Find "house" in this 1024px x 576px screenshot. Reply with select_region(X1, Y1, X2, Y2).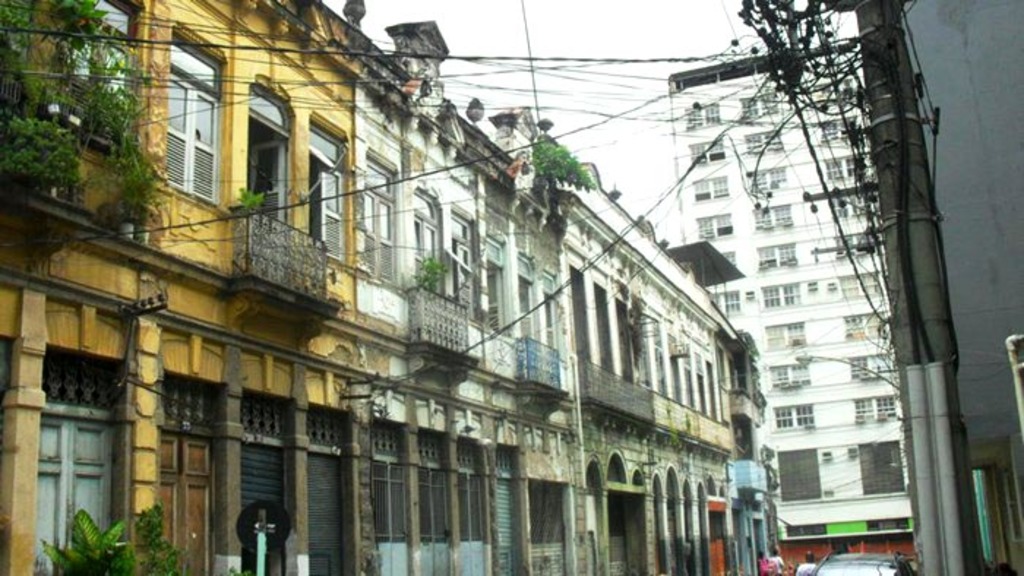
select_region(669, 32, 917, 575).
